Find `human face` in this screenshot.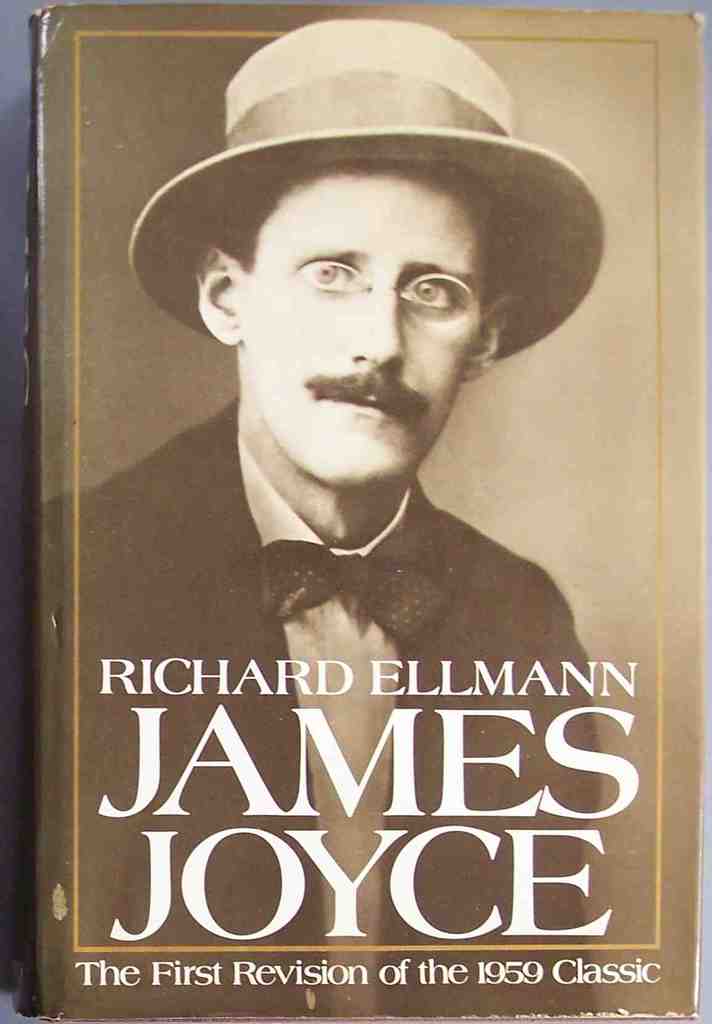
The bounding box for `human face` is x1=250 y1=166 x2=493 y2=489.
